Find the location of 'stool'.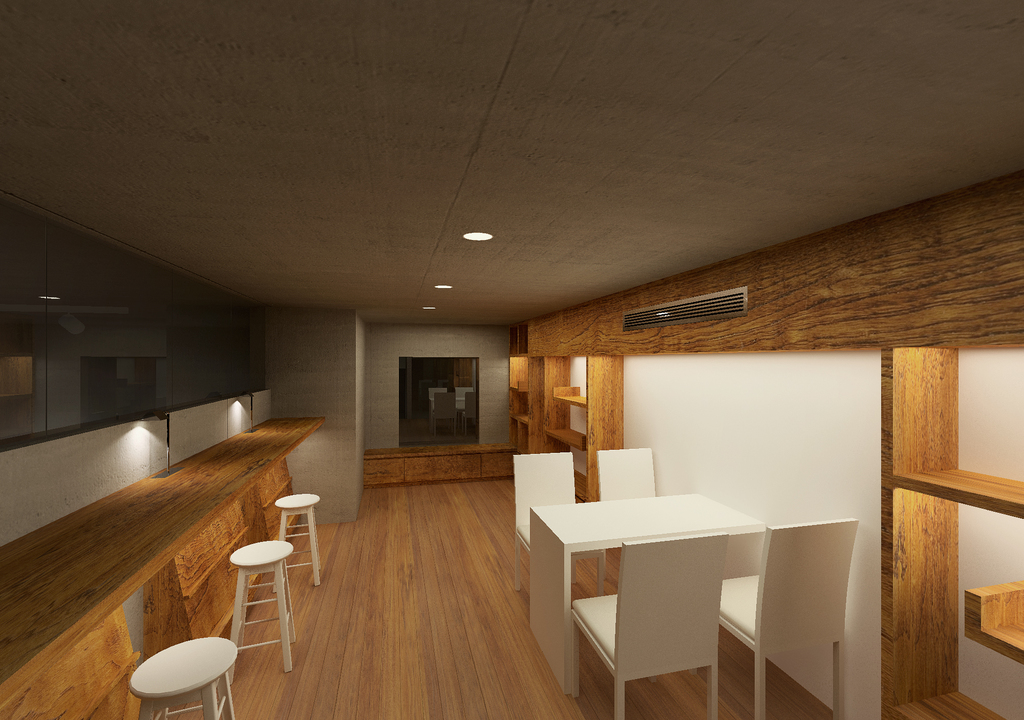
Location: [278,495,324,589].
